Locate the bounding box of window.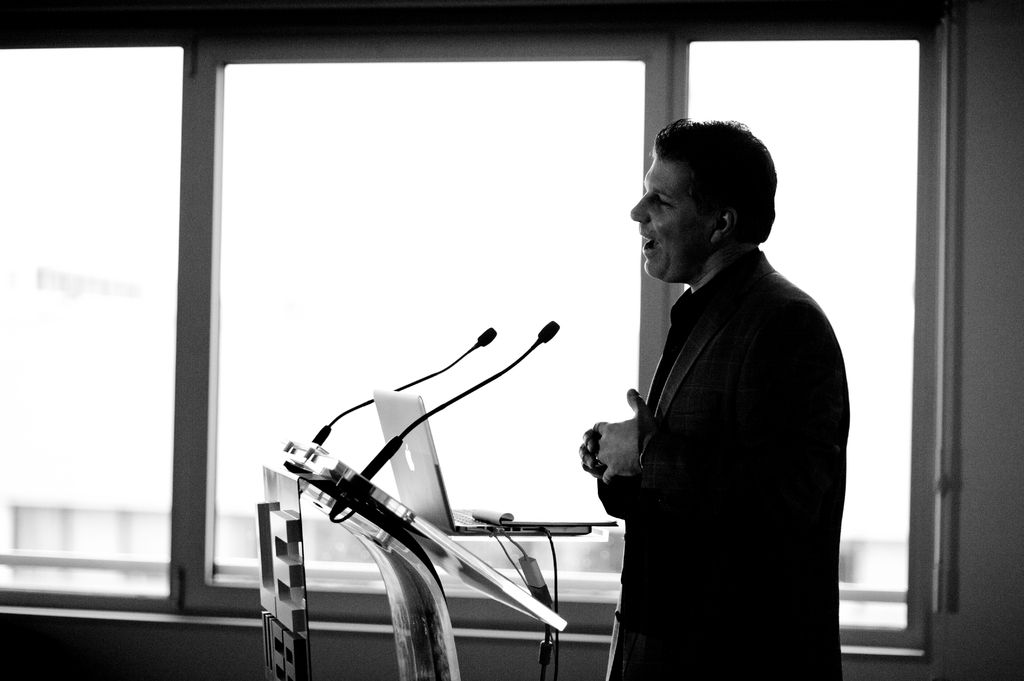
Bounding box: (685,35,916,629).
